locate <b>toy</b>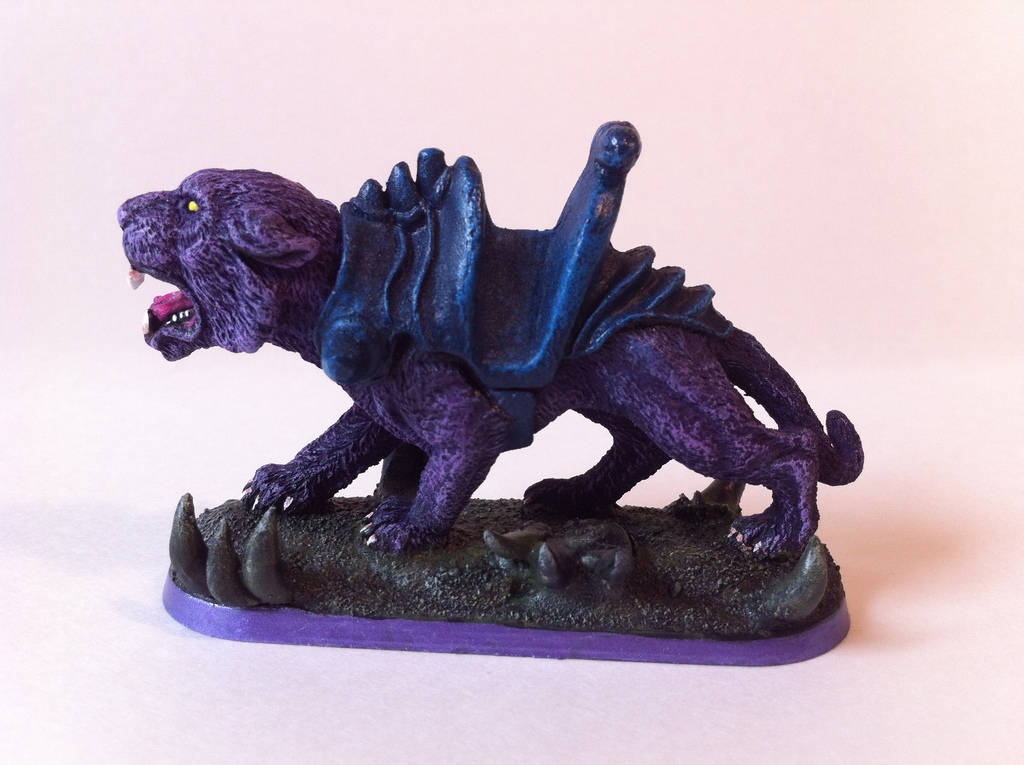
box(116, 117, 863, 659)
